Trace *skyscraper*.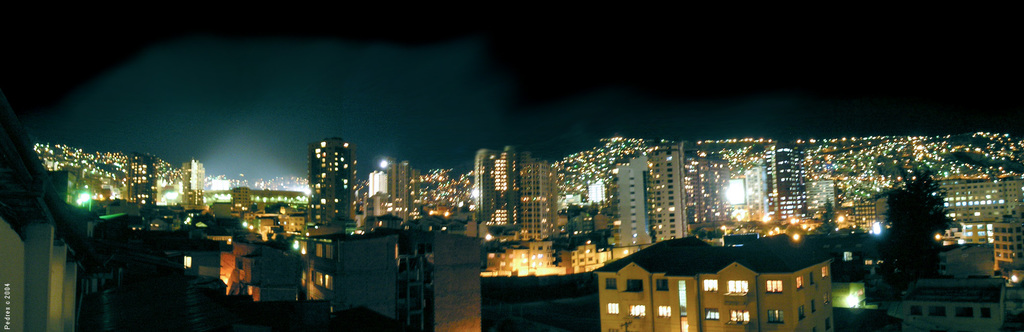
Traced to crop(124, 150, 154, 205).
